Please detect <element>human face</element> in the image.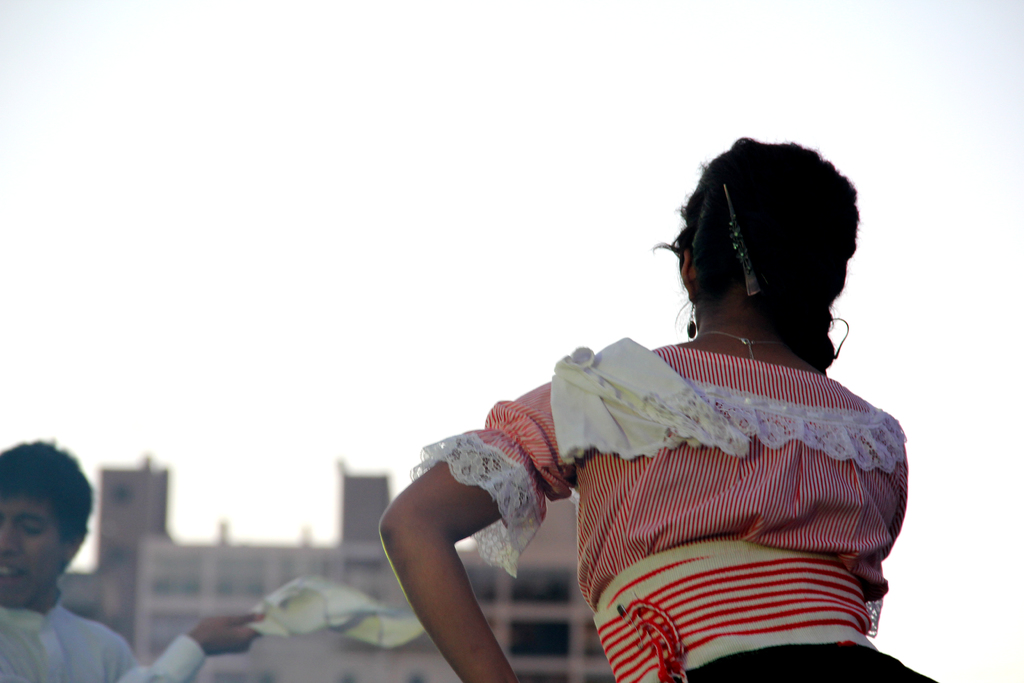
crop(0, 495, 67, 600).
